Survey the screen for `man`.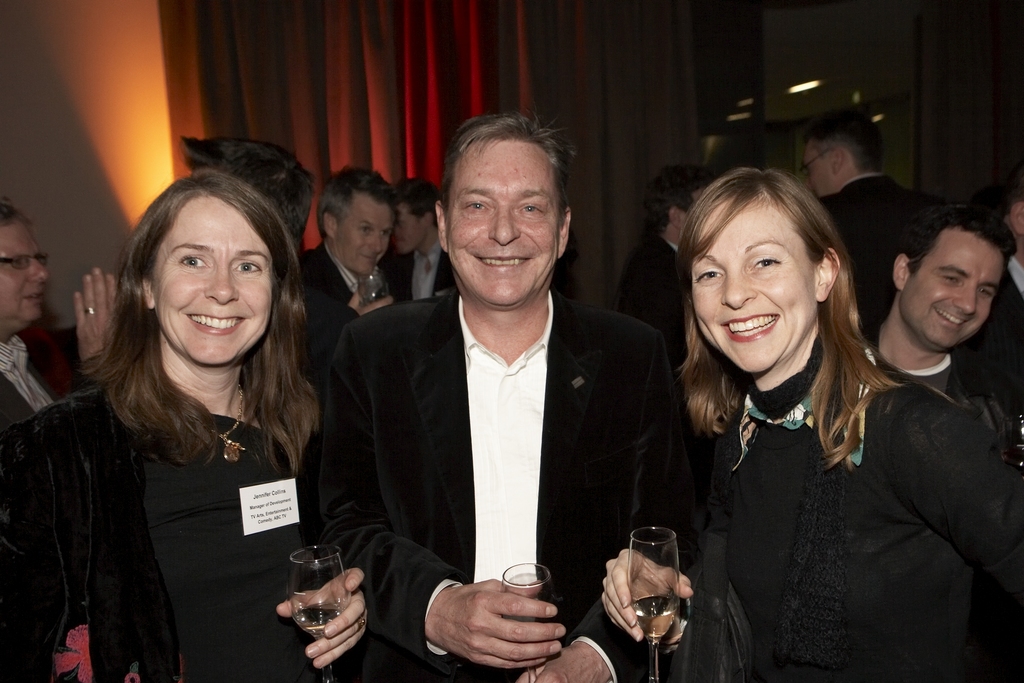
Survey found: 0,204,66,432.
